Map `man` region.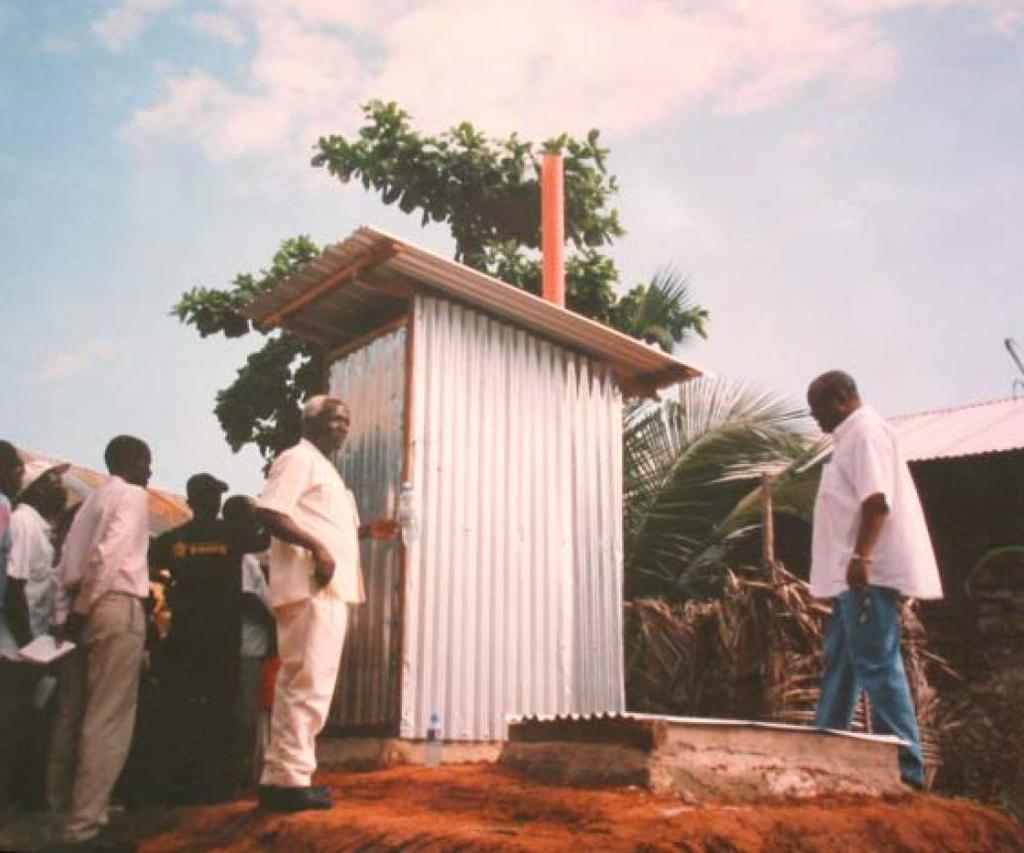
Mapped to {"left": 135, "top": 461, "right": 279, "bottom": 792}.
